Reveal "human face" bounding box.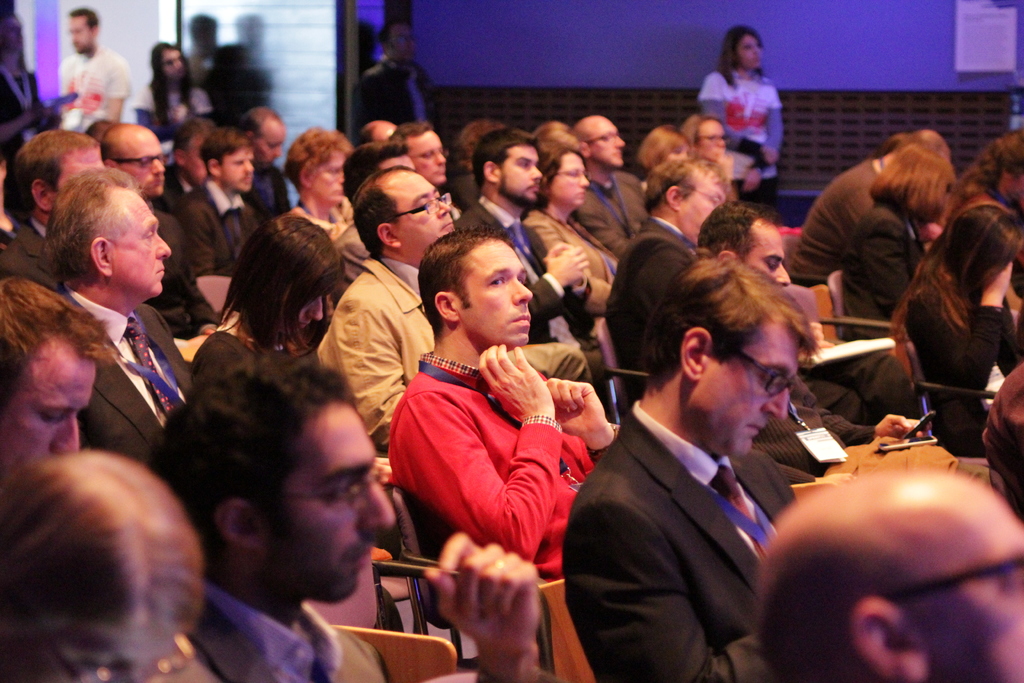
Revealed: rect(52, 147, 100, 202).
